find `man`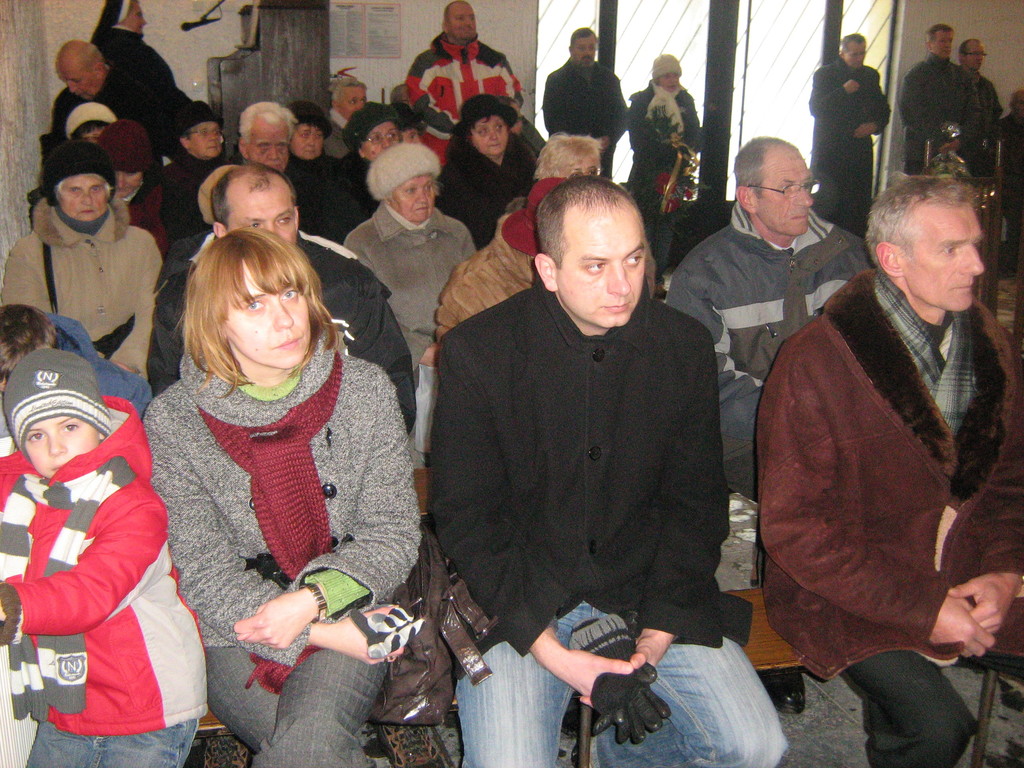
detection(955, 40, 1002, 177)
